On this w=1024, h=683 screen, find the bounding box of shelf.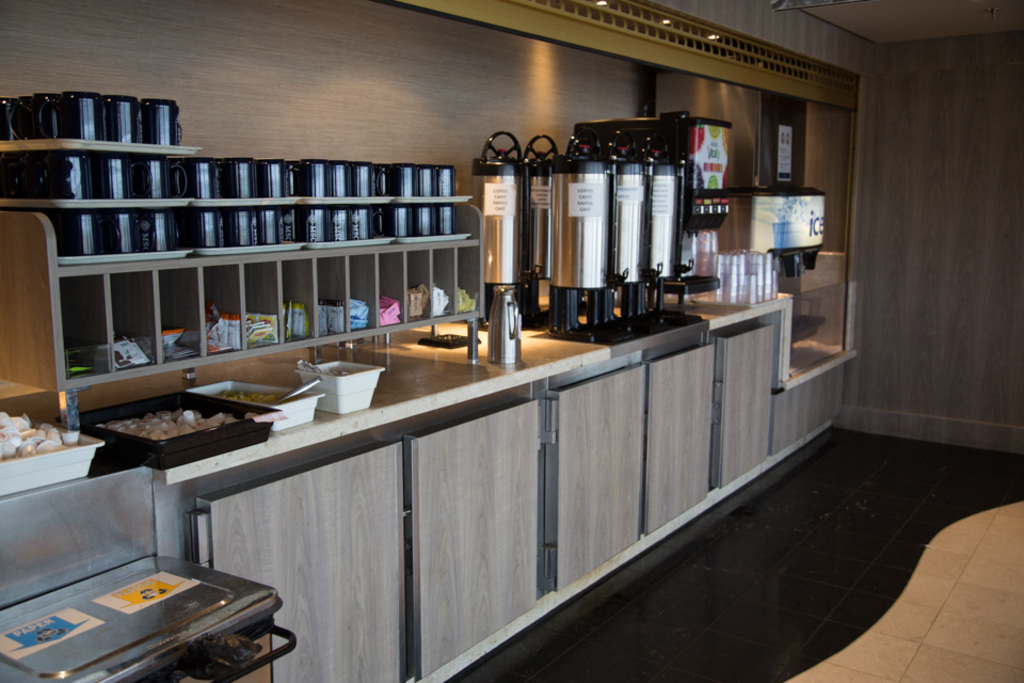
Bounding box: bbox=(20, 121, 492, 411).
